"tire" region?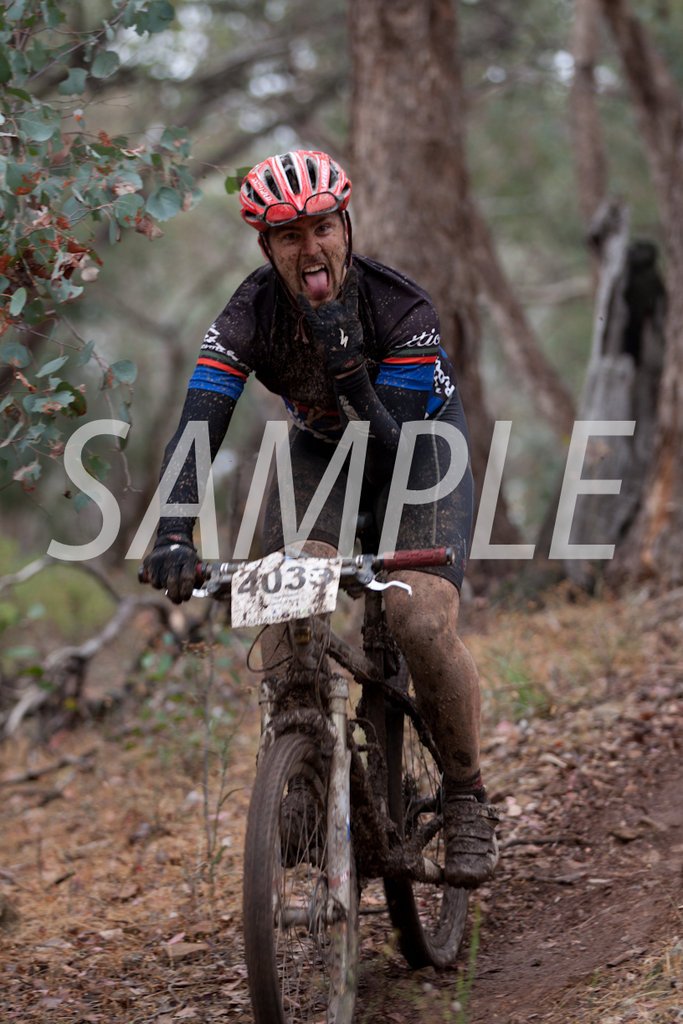
386,652,469,970
